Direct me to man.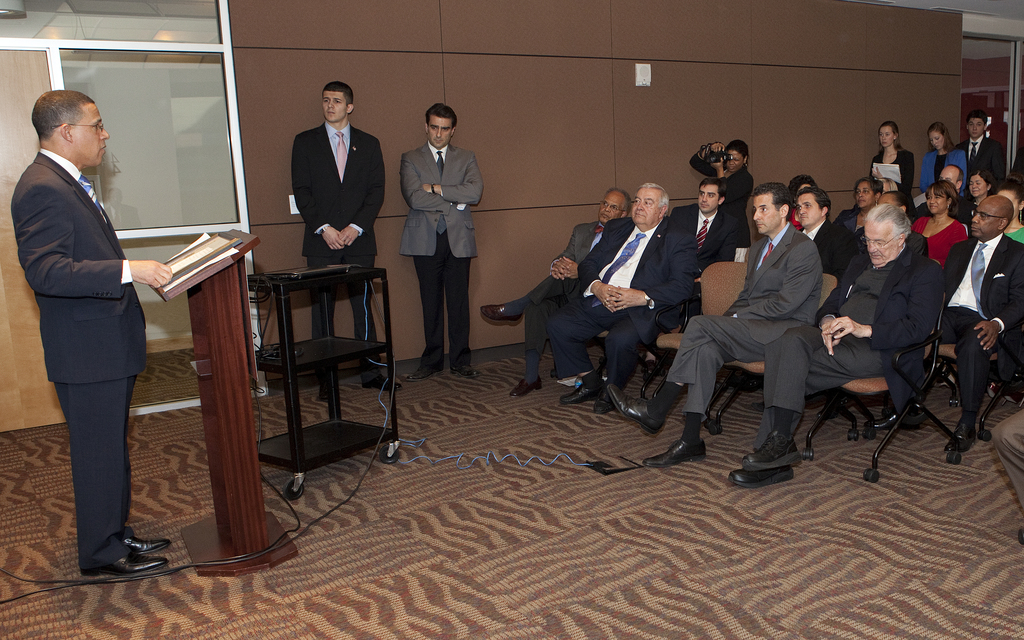
Direction: box=[540, 182, 703, 414].
